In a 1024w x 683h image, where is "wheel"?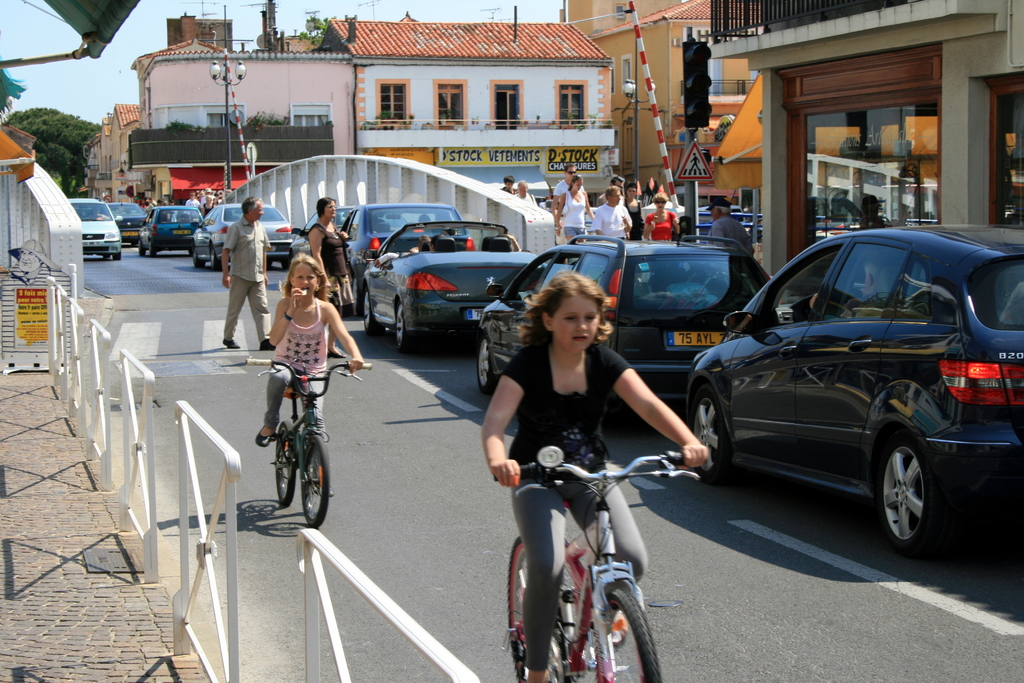
bbox(188, 242, 196, 261).
